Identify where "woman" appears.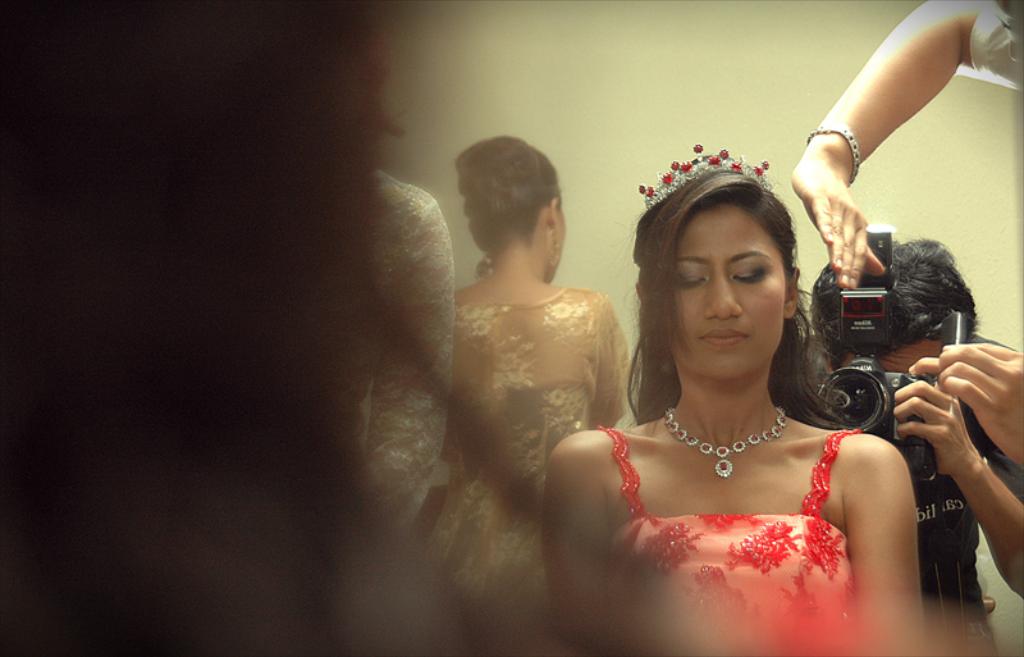
Appears at (403,134,639,656).
